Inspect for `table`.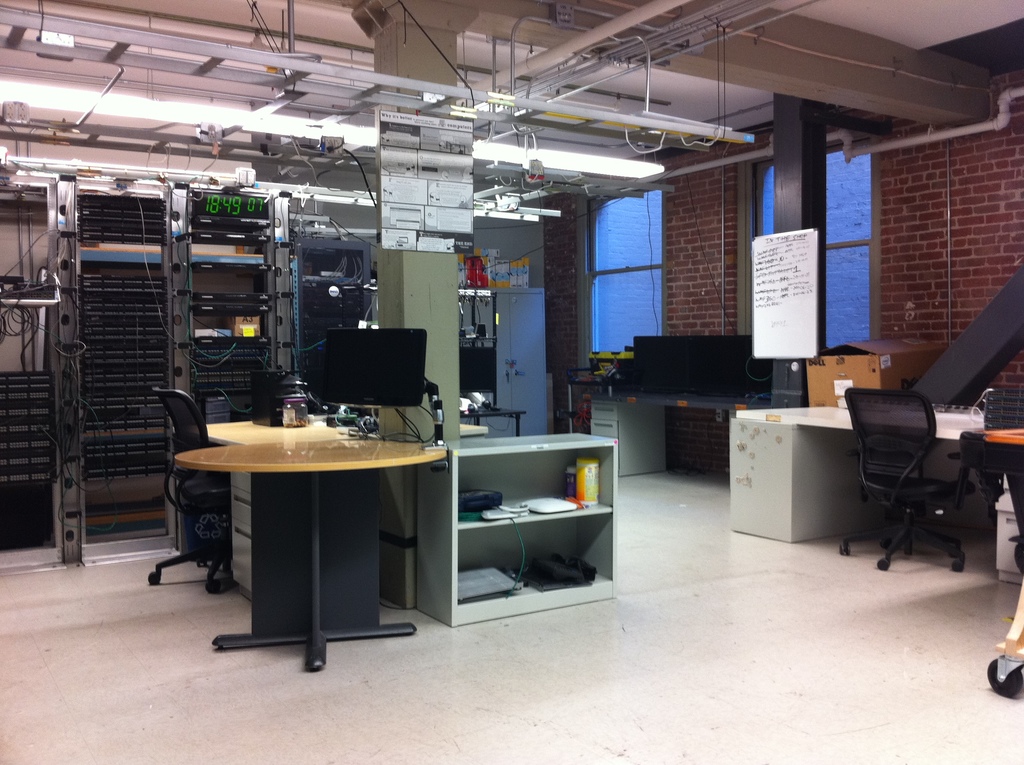
Inspection: pyautogui.locateOnScreen(205, 415, 420, 648).
